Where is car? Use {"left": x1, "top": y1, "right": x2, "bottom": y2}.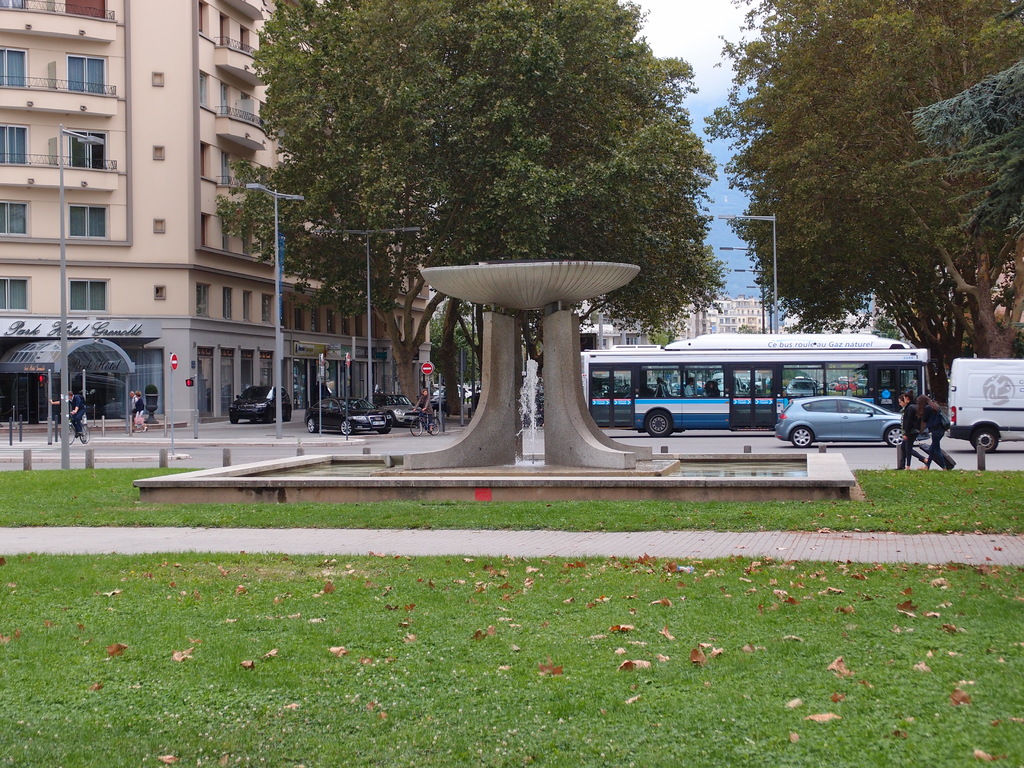
{"left": 305, "top": 397, "right": 394, "bottom": 435}.
